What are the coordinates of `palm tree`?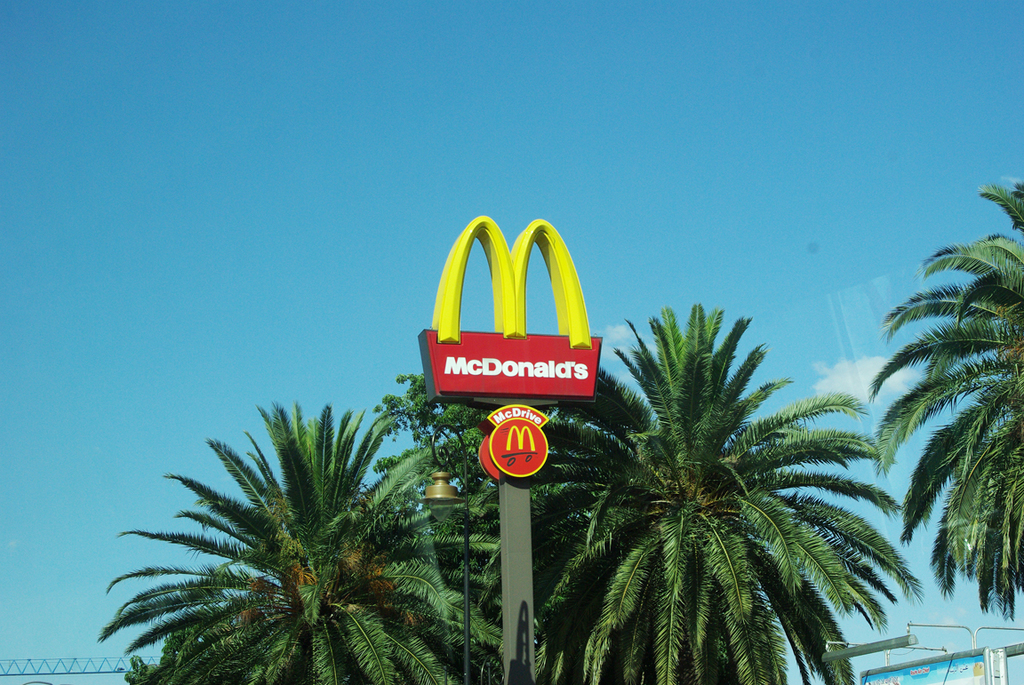
left=870, top=203, right=1023, bottom=592.
